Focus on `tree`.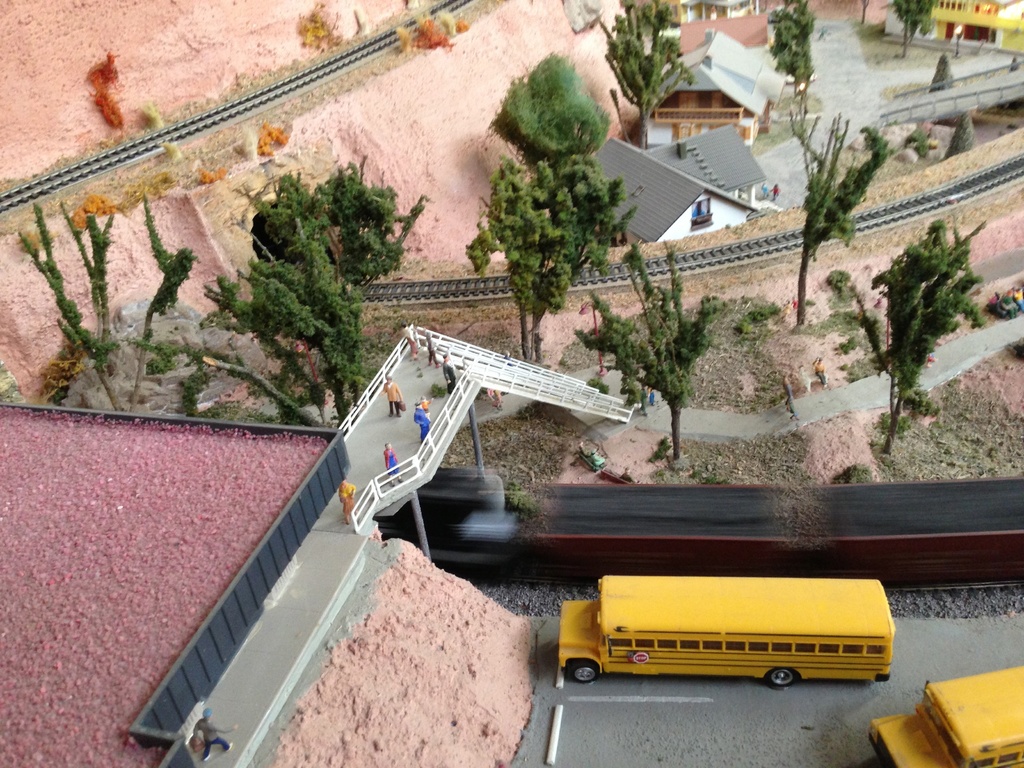
Focused at box(600, 0, 694, 147).
